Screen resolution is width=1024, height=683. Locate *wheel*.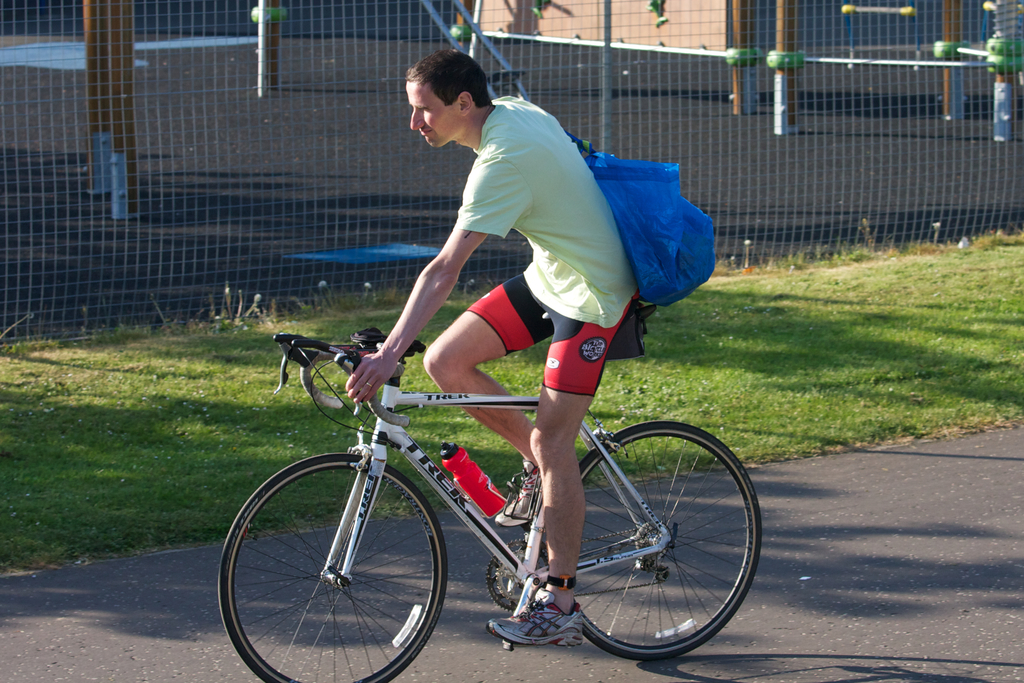
{"left": 555, "top": 424, "right": 740, "bottom": 666}.
